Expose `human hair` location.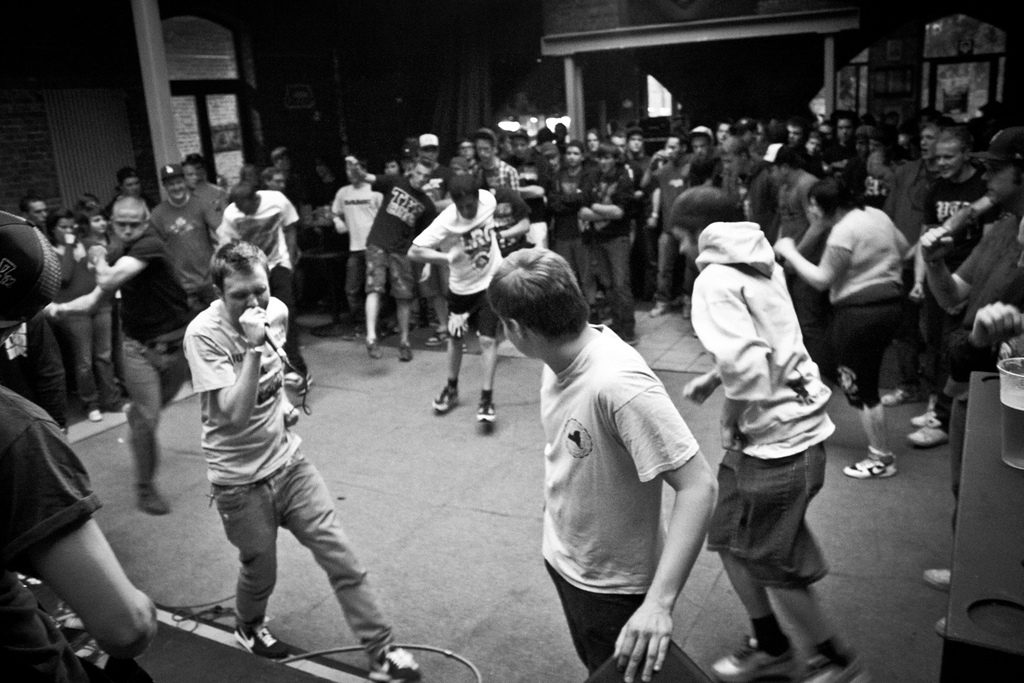
Exposed at 213:243:271:293.
